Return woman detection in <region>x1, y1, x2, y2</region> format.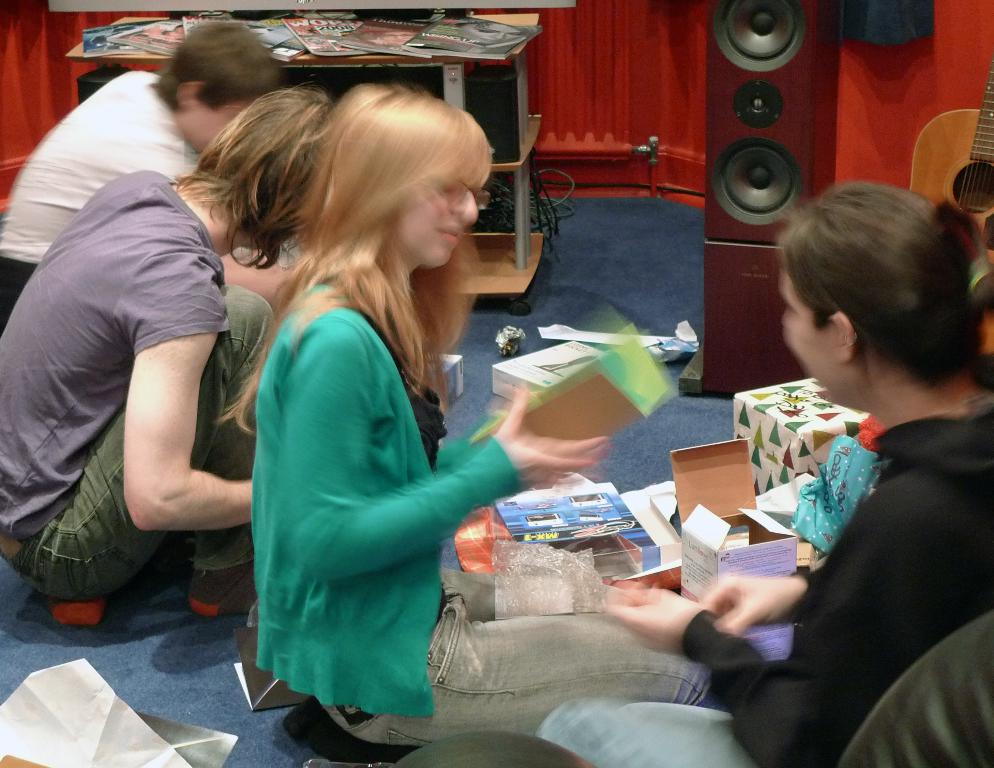
<region>205, 88, 725, 751</region>.
